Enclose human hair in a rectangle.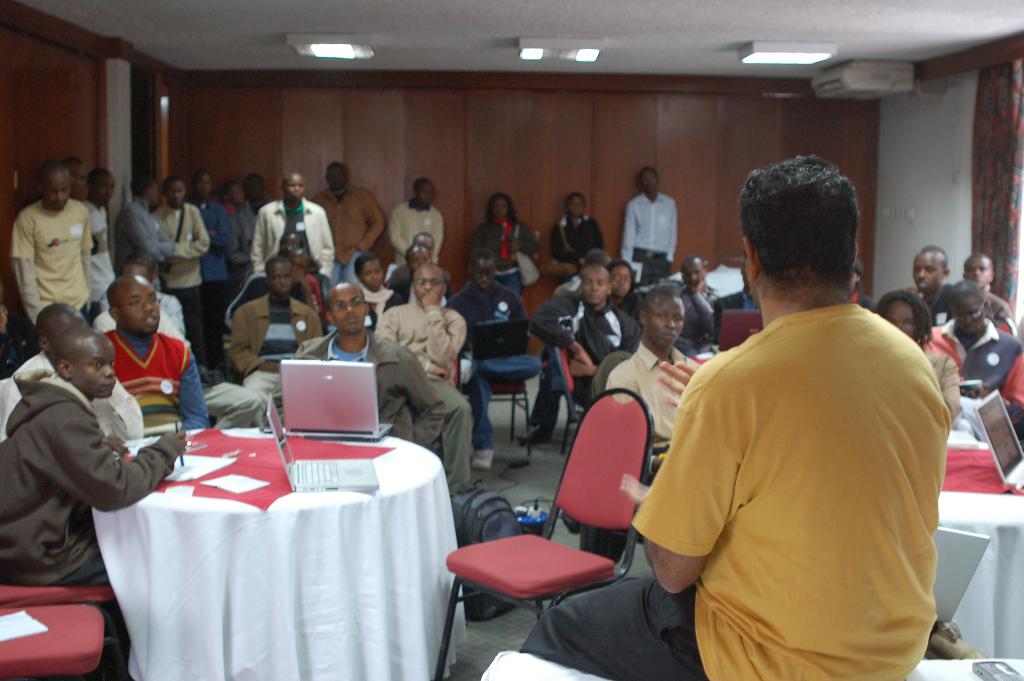
select_region(752, 153, 871, 314).
